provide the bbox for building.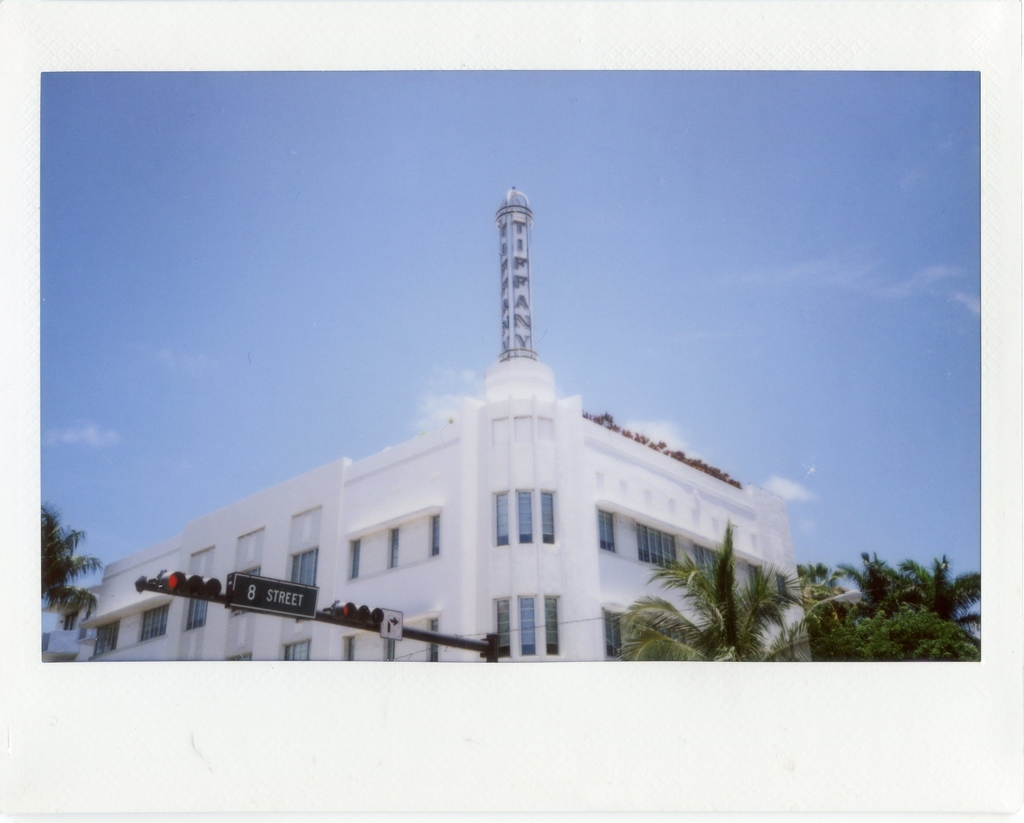
<region>38, 190, 813, 664</region>.
